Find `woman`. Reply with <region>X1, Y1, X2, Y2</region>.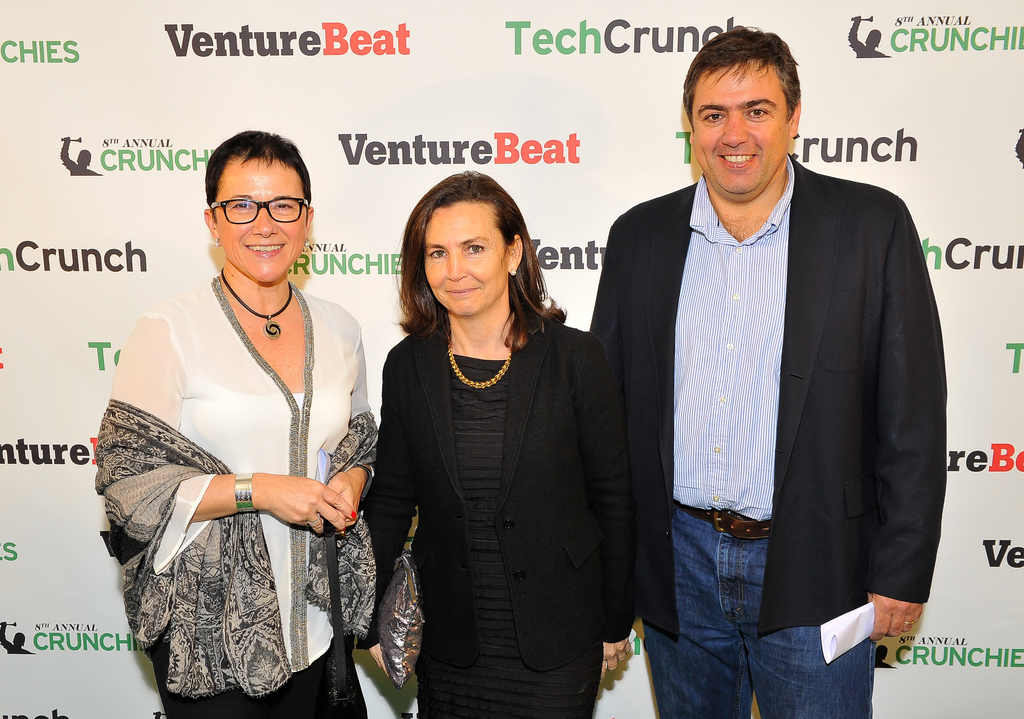
<region>93, 125, 384, 718</region>.
